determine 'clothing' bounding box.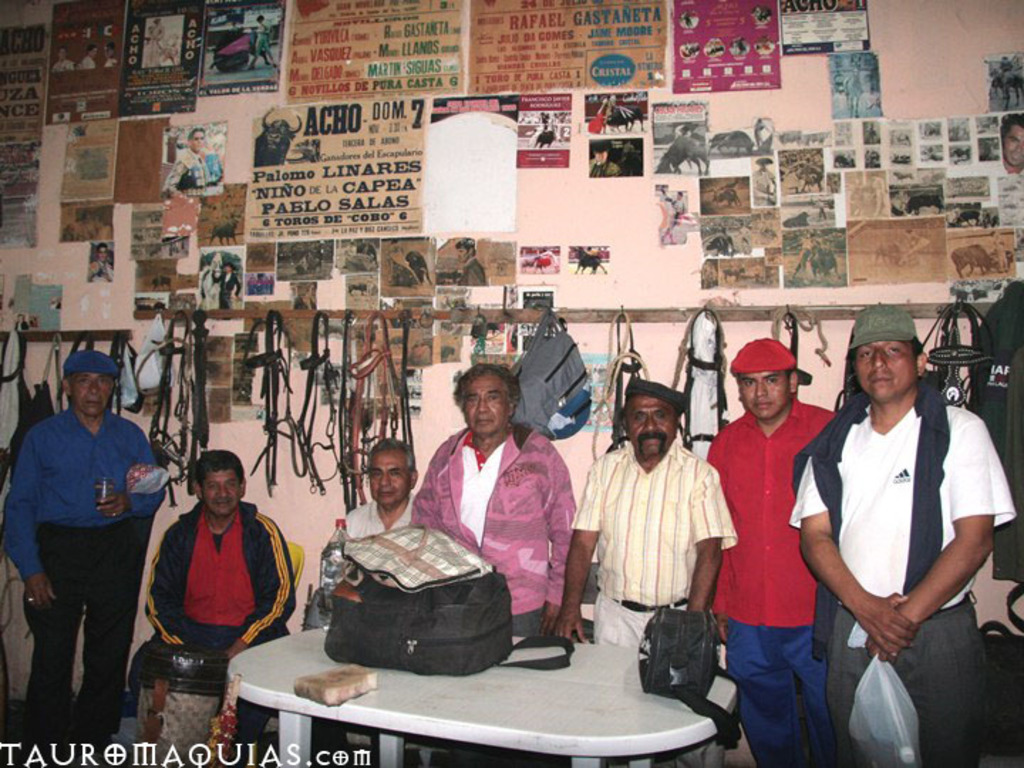
Determined: pyautogui.locateOnScreen(818, 199, 826, 218).
